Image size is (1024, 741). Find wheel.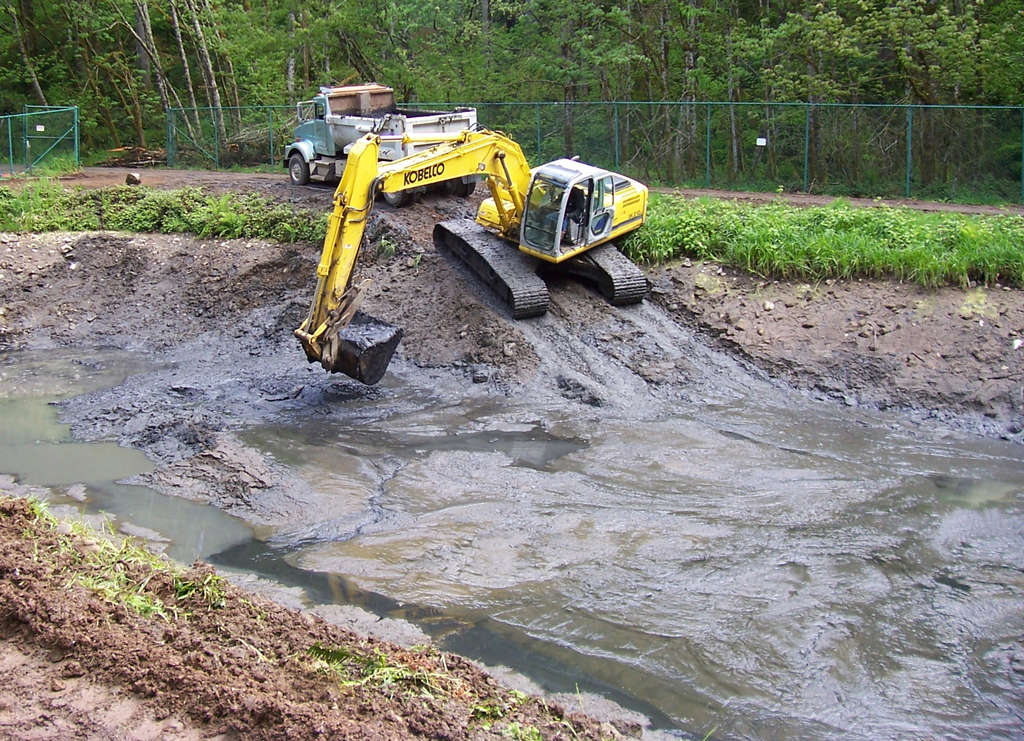
[291,152,312,184].
